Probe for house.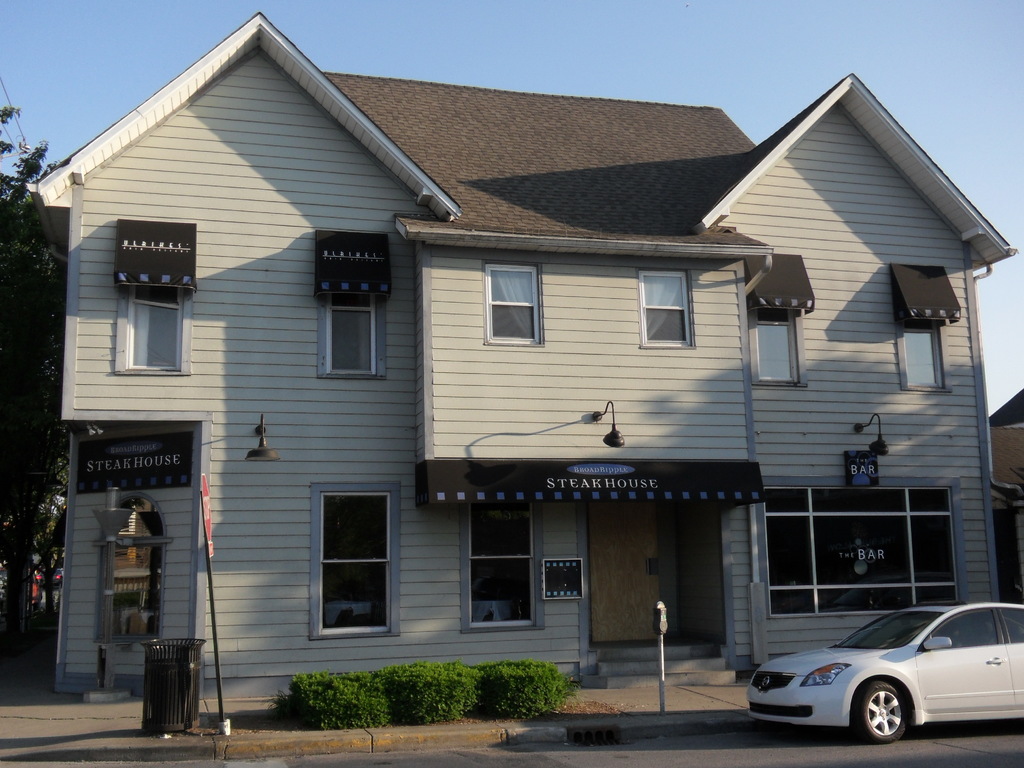
Probe result: bbox=[22, 10, 1023, 703].
